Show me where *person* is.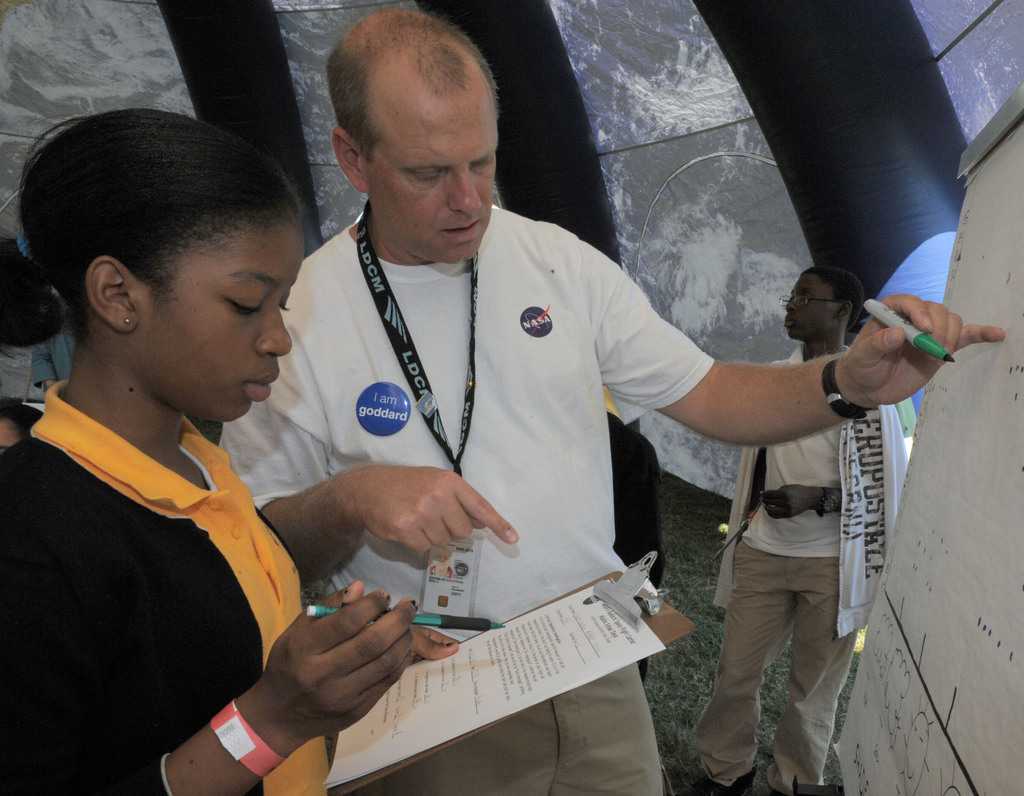
*person* is at (0,104,518,795).
